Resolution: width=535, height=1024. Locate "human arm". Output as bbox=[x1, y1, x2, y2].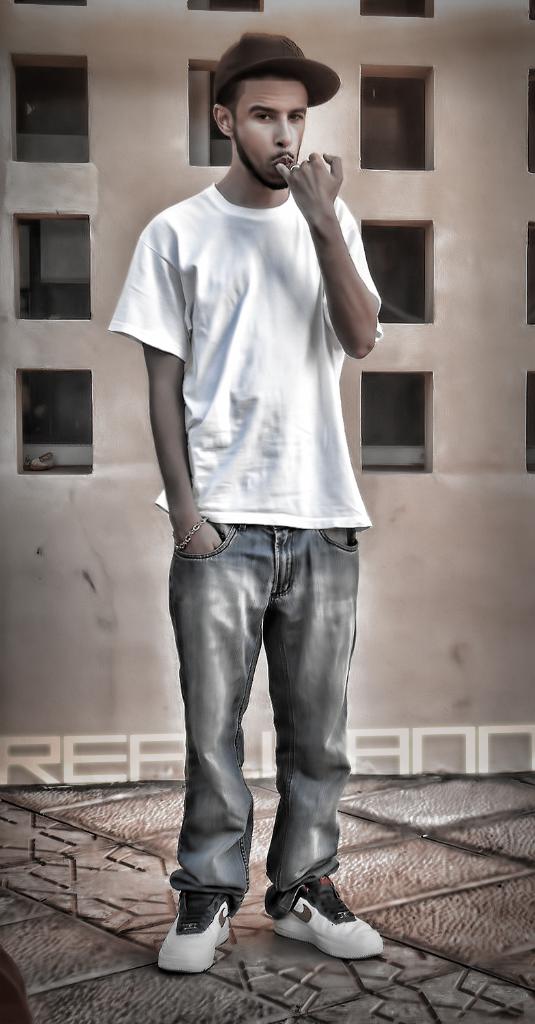
bbox=[145, 207, 241, 570].
